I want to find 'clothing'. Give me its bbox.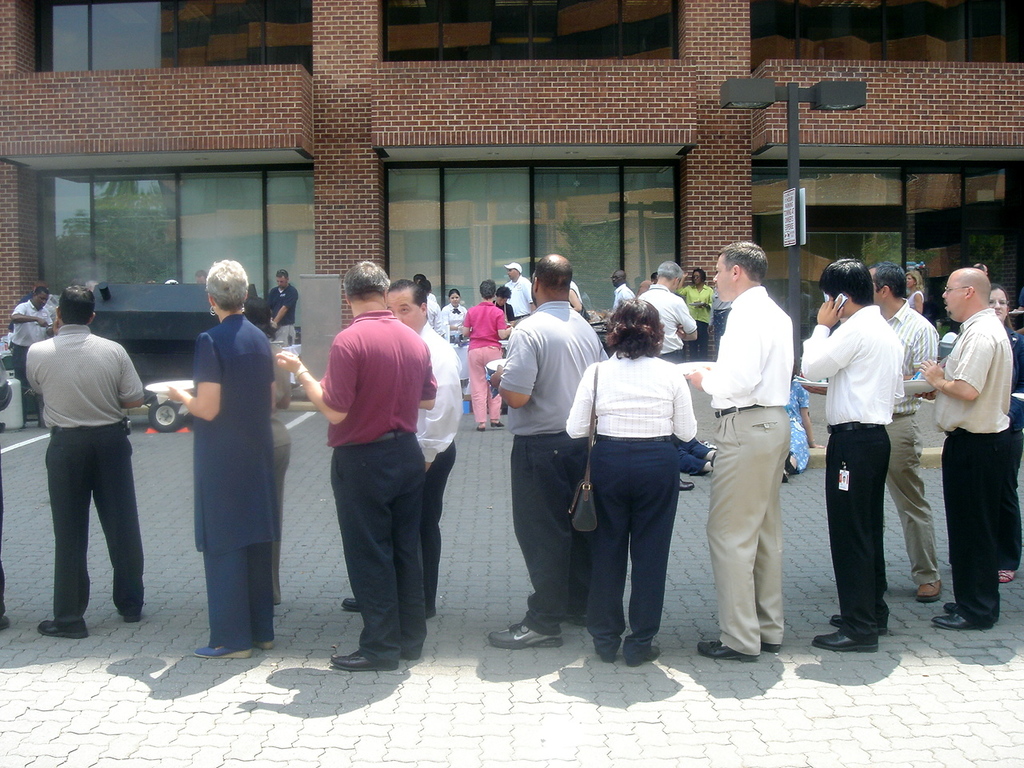
<bbox>874, 293, 941, 585</bbox>.
